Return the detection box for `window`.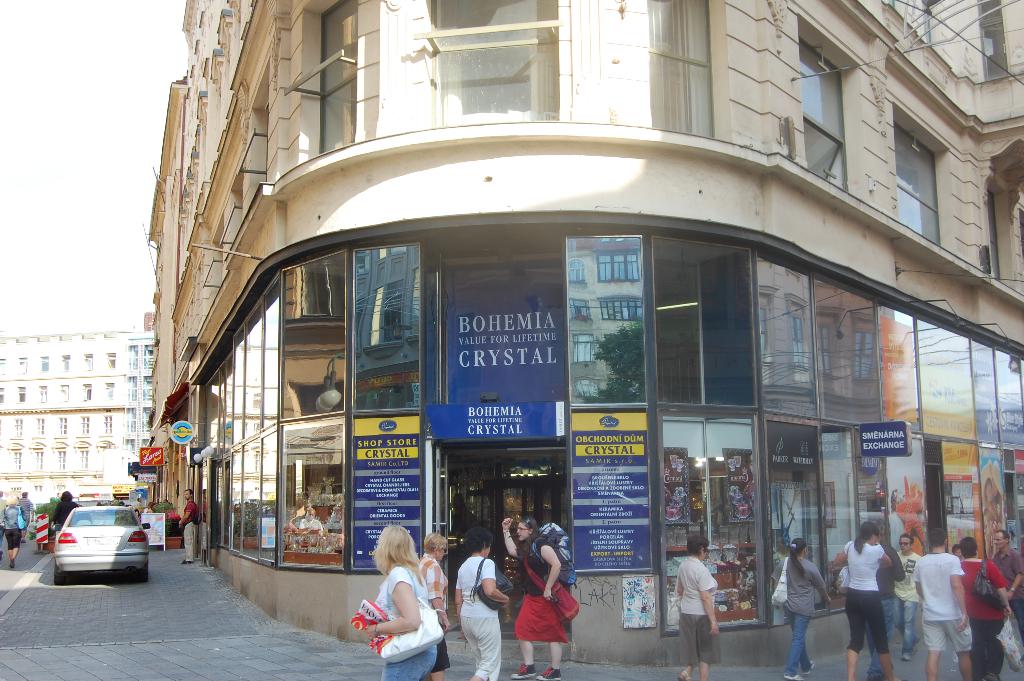
<bbox>59, 418, 67, 436</bbox>.
